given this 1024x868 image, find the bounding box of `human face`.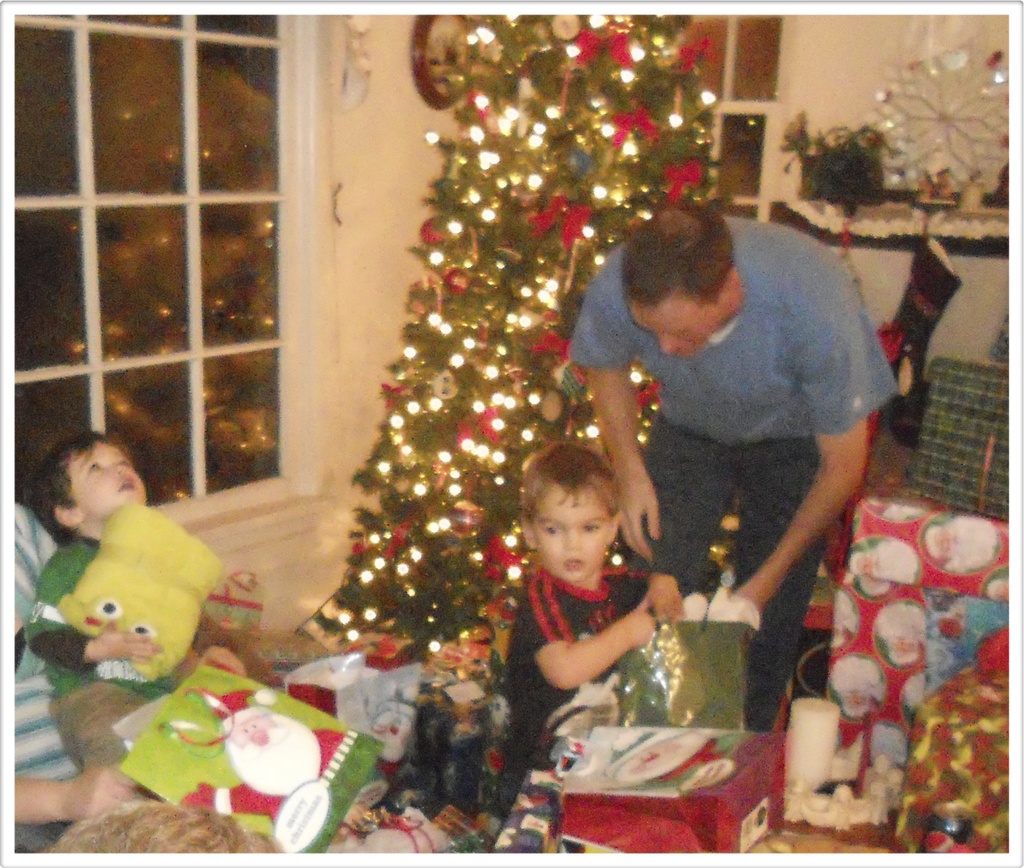
bbox=(534, 493, 616, 587).
